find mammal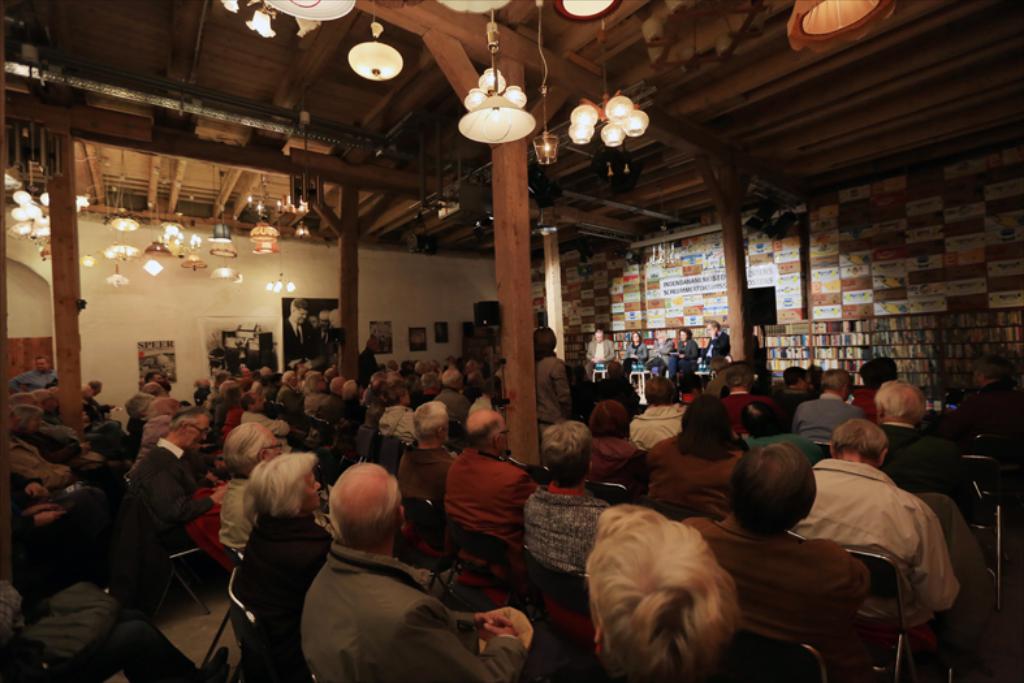
left=221, top=420, right=288, bottom=554
